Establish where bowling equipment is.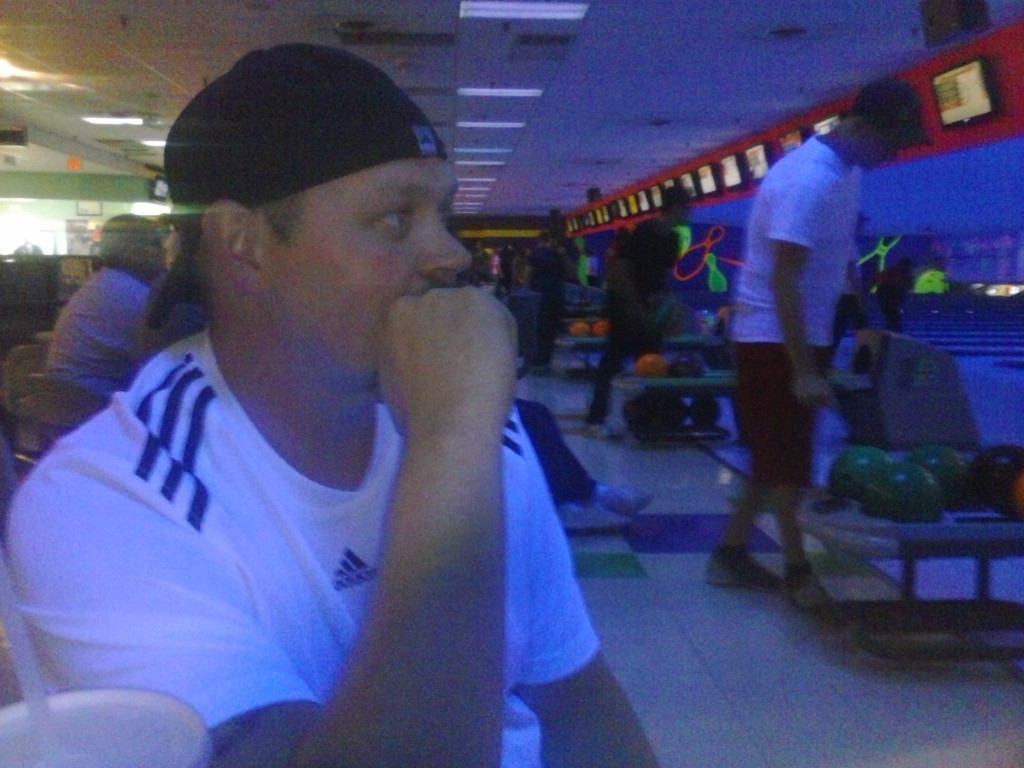
Established at region(798, 438, 1023, 662).
